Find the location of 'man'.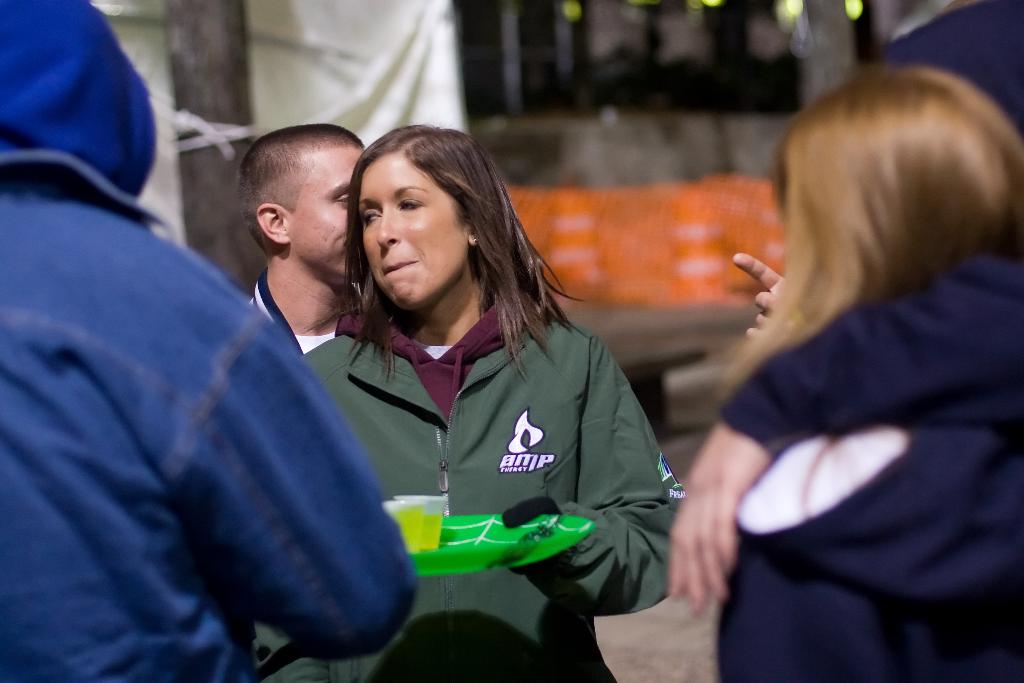
Location: (247,123,368,354).
